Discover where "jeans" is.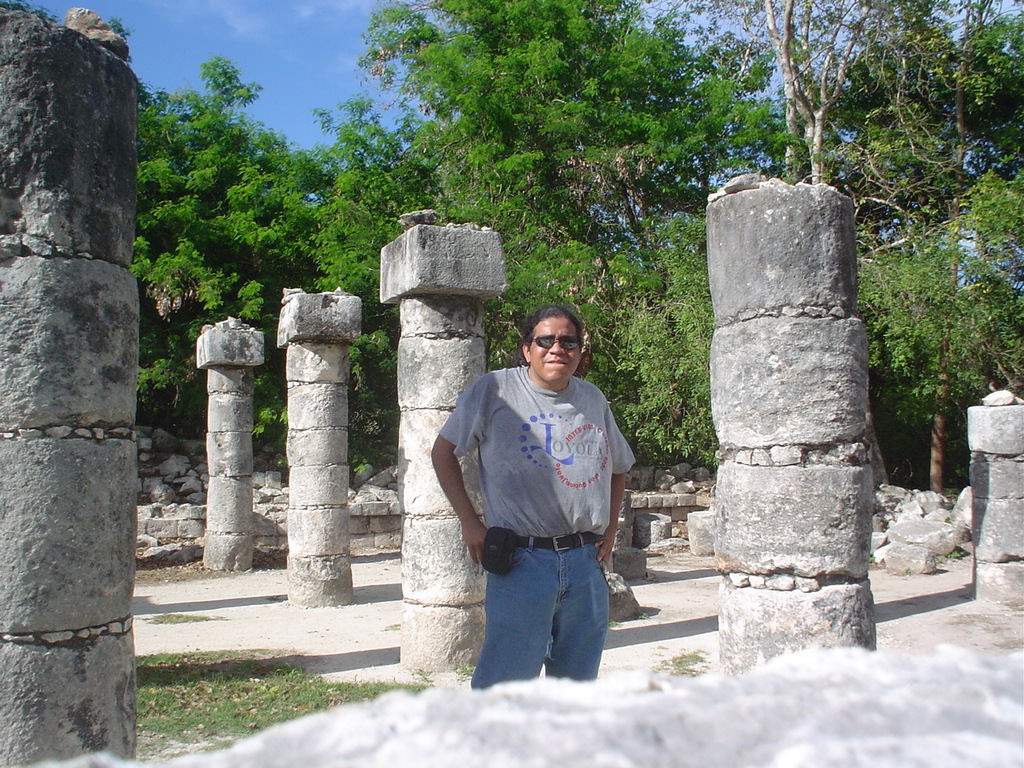
Discovered at {"left": 479, "top": 502, "right": 611, "bottom": 680}.
